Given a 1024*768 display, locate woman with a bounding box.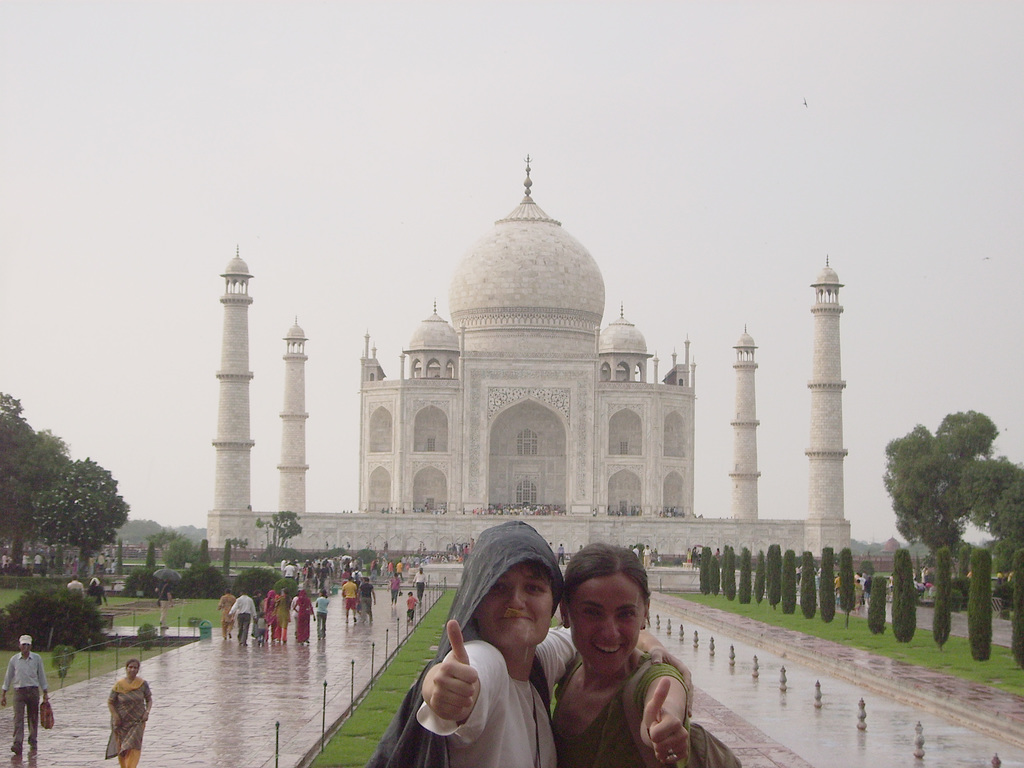
Located: detection(295, 588, 317, 646).
